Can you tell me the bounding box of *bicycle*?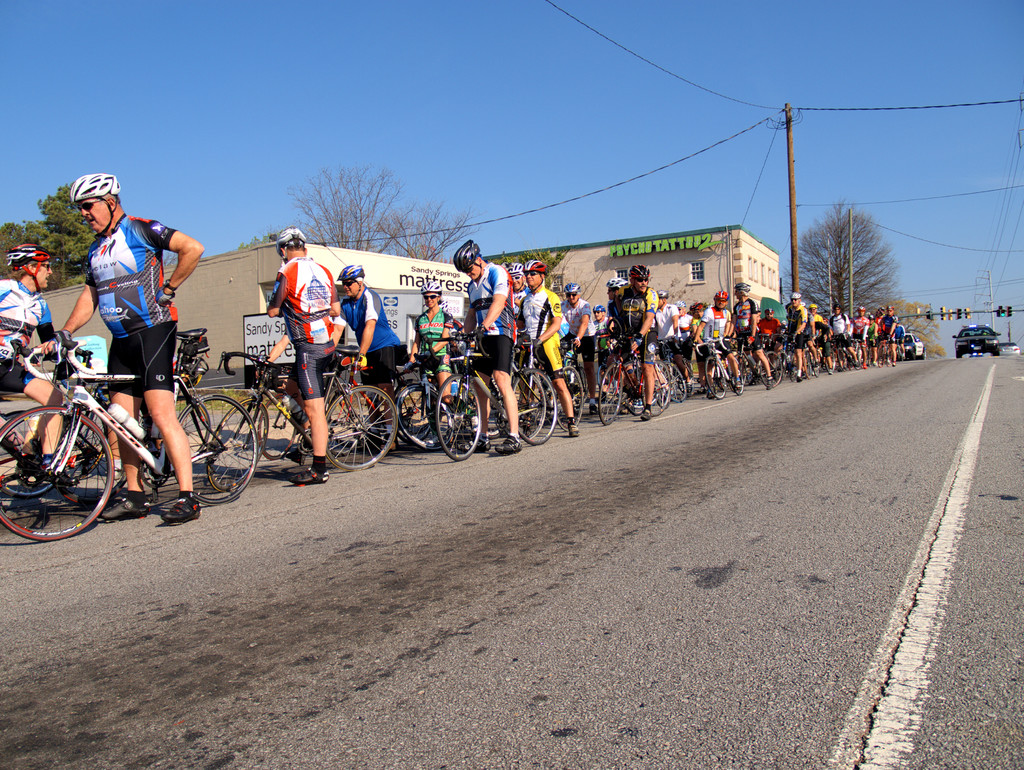
(left=220, top=347, right=312, bottom=488).
